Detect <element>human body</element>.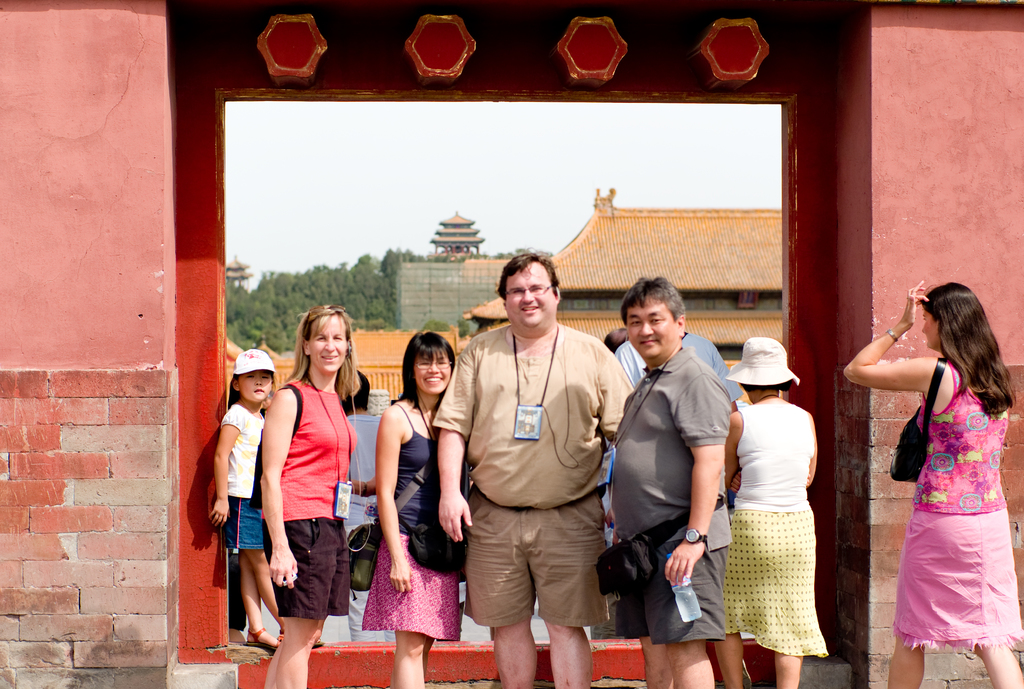
Detected at {"left": 432, "top": 255, "right": 636, "bottom": 688}.
